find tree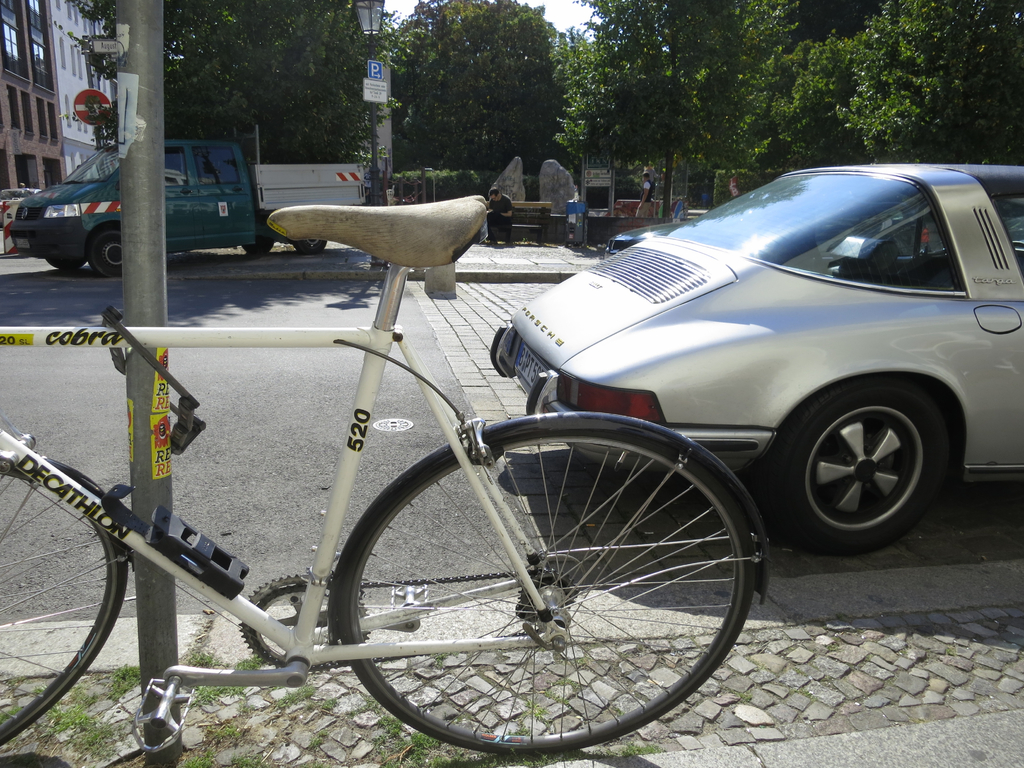
bbox=[51, 0, 435, 161]
